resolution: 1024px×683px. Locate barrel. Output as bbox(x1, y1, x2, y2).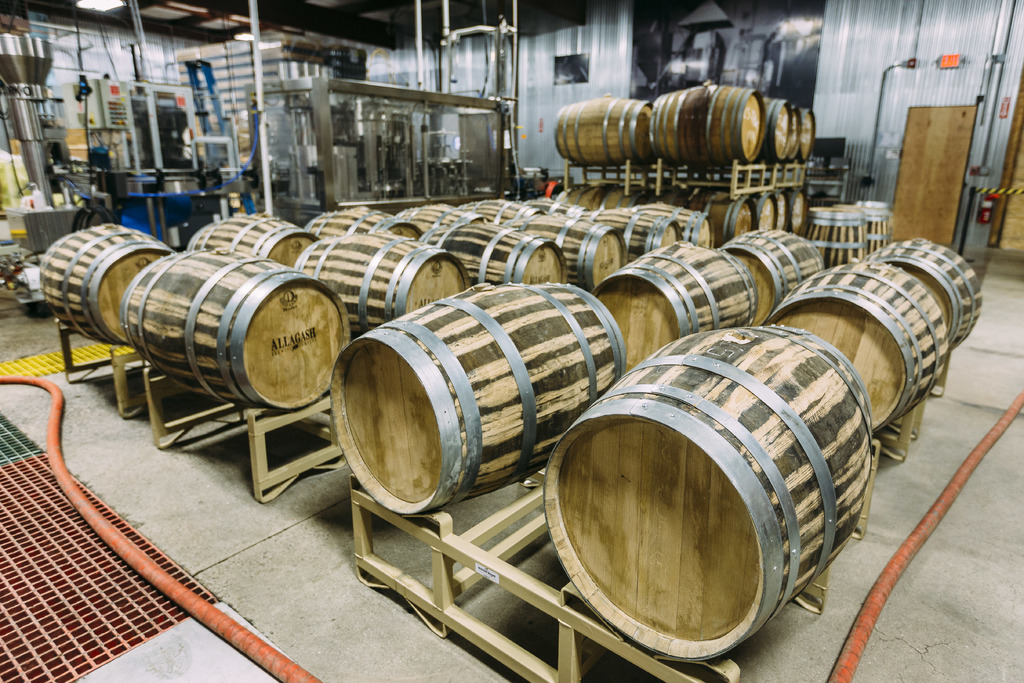
bbox(540, 322, 879, 670).
